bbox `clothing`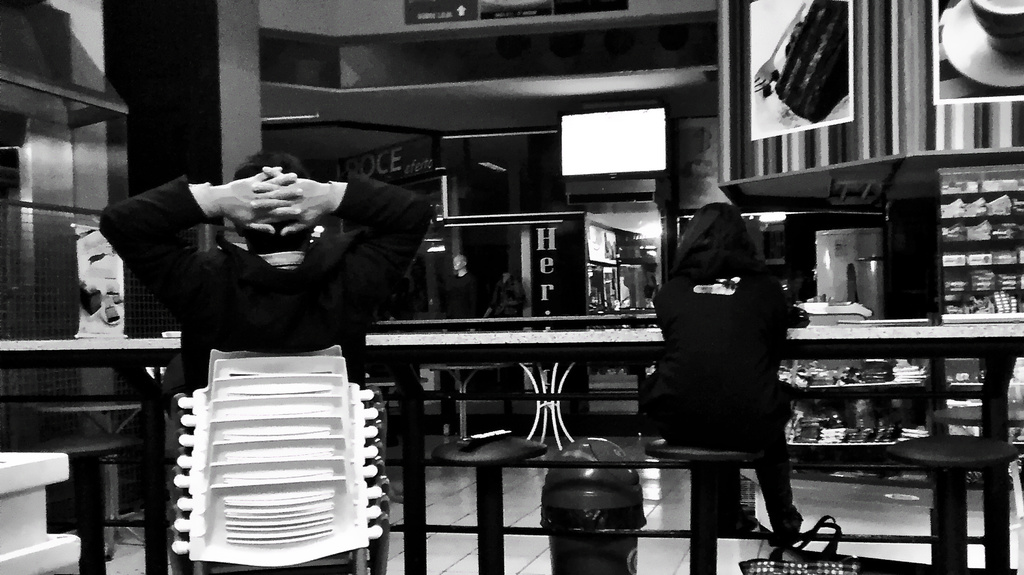
[x1=94, y1=180, x2=438, y2=574]
